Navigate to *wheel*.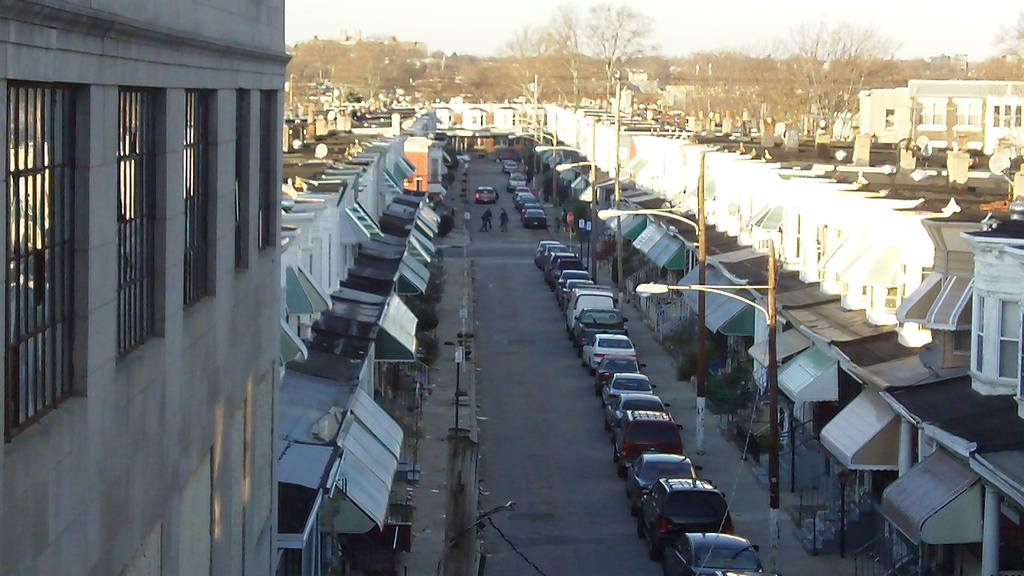
Navigation target: bbox(589, 365, 594, 375).
